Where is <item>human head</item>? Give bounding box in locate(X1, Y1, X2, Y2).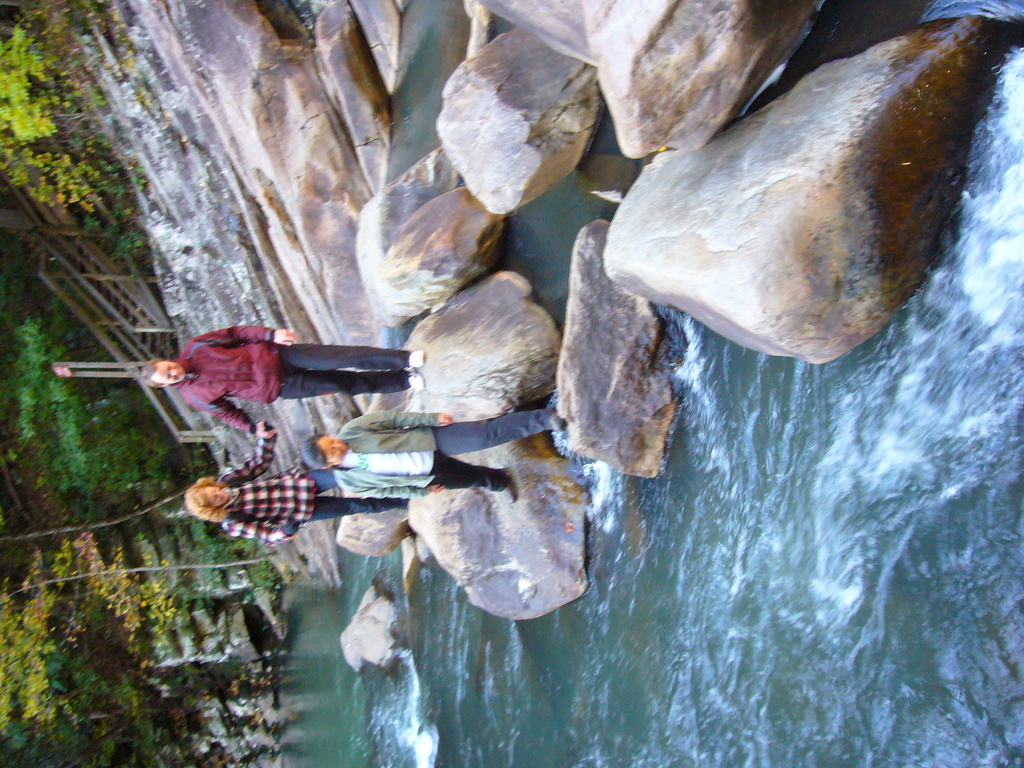
locate(140, 358, 184, 386).
